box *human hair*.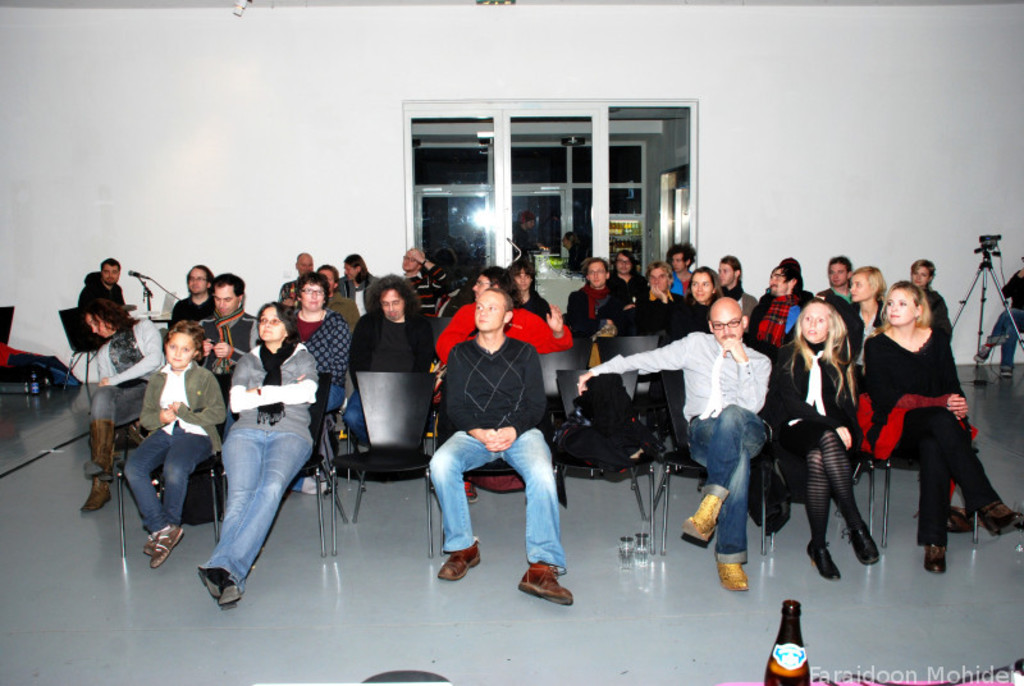
722,255,740,284.
